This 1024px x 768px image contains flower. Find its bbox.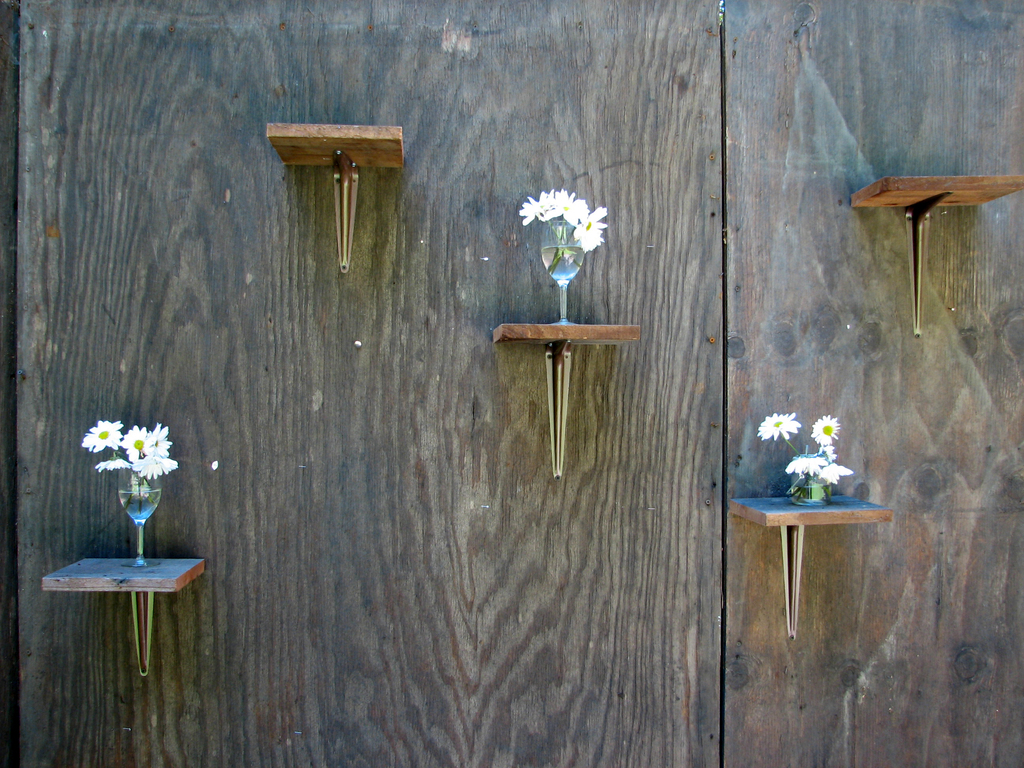
{"x1": 569, "y1": 196, "x2": 590, "y2": 225}.
